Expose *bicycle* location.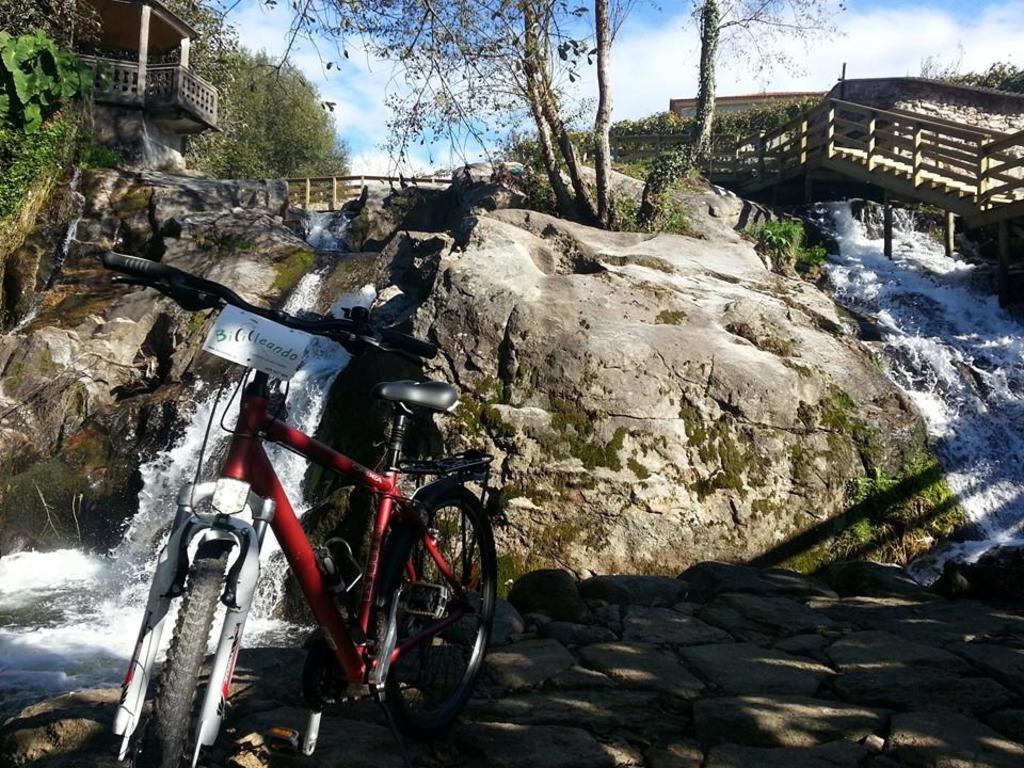
Exposed at Rect(97, 246, 517, 767).
